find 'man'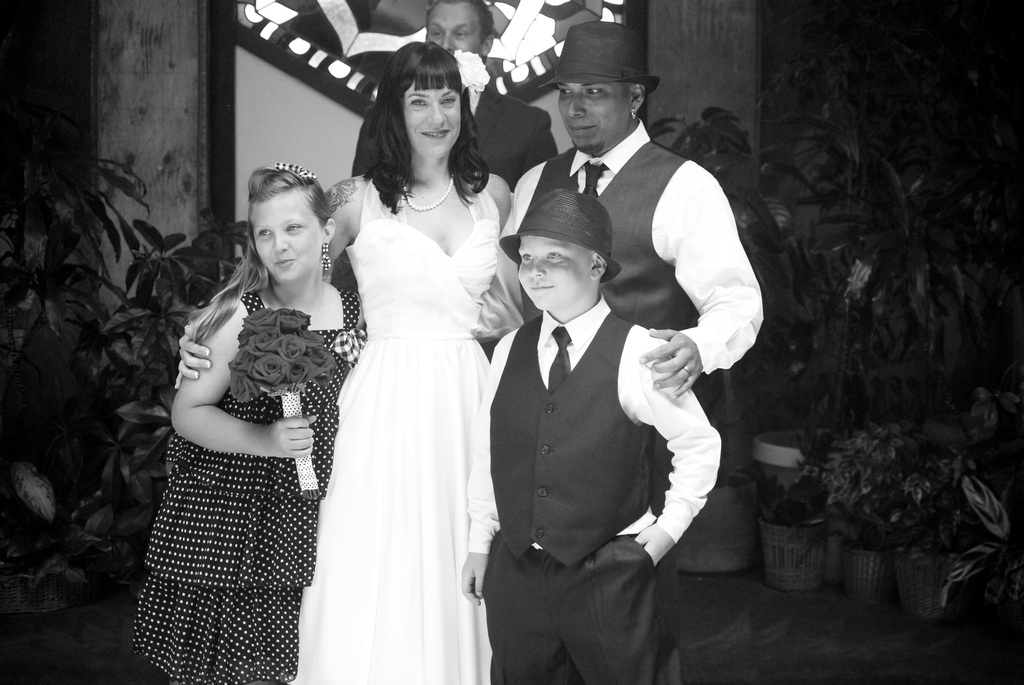
[left=479, top=21, right=771, bottom=402]
